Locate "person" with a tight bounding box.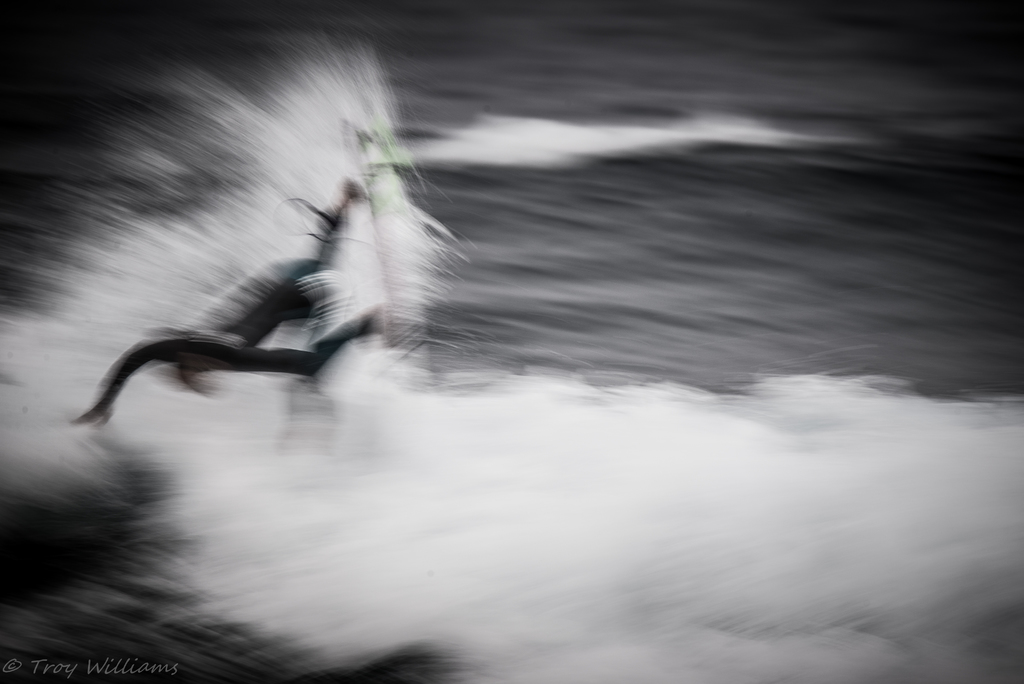
detection(77, 170, 398, 434).
